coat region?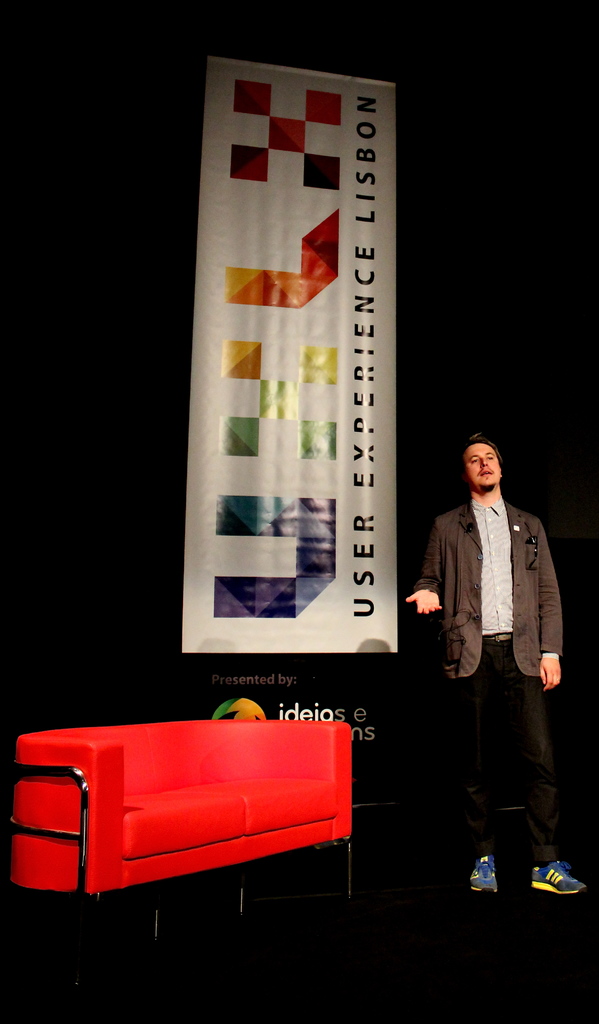
(x1=427, y1=460, x2=573, y2=742)
